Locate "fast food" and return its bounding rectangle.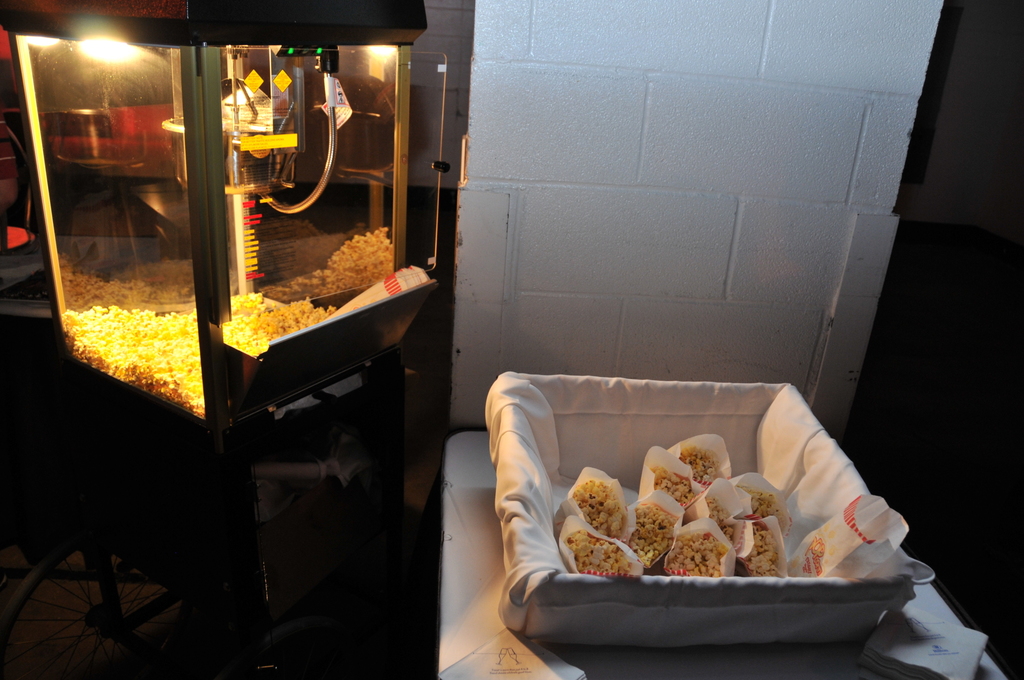
rect(680, 450, 718, 498).
